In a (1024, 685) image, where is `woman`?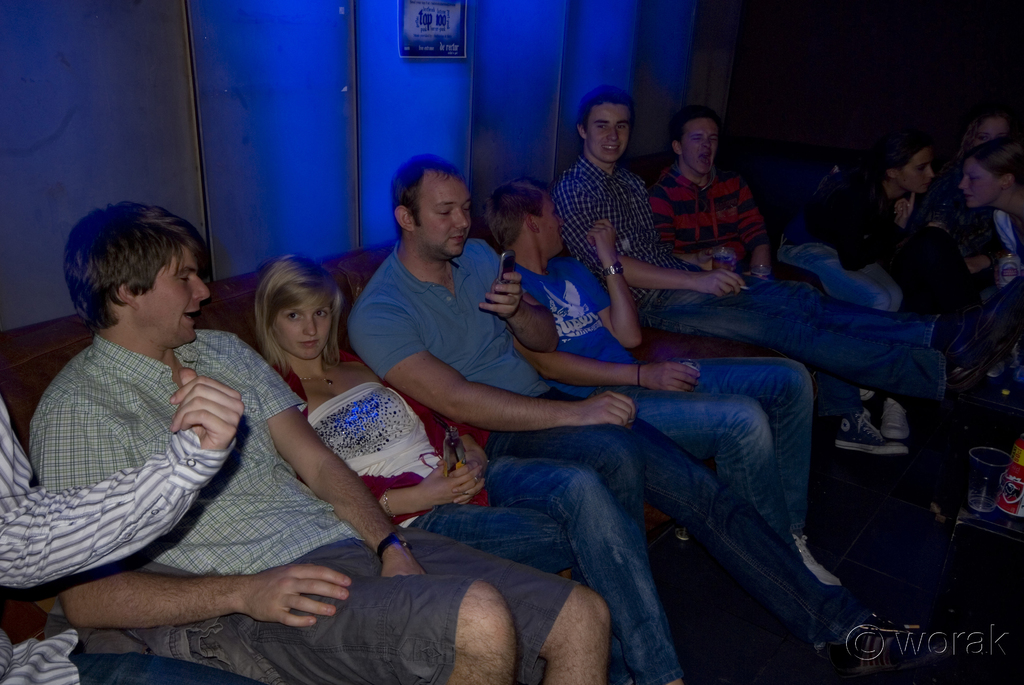
l=949, t=107, r=1023, b=386.
